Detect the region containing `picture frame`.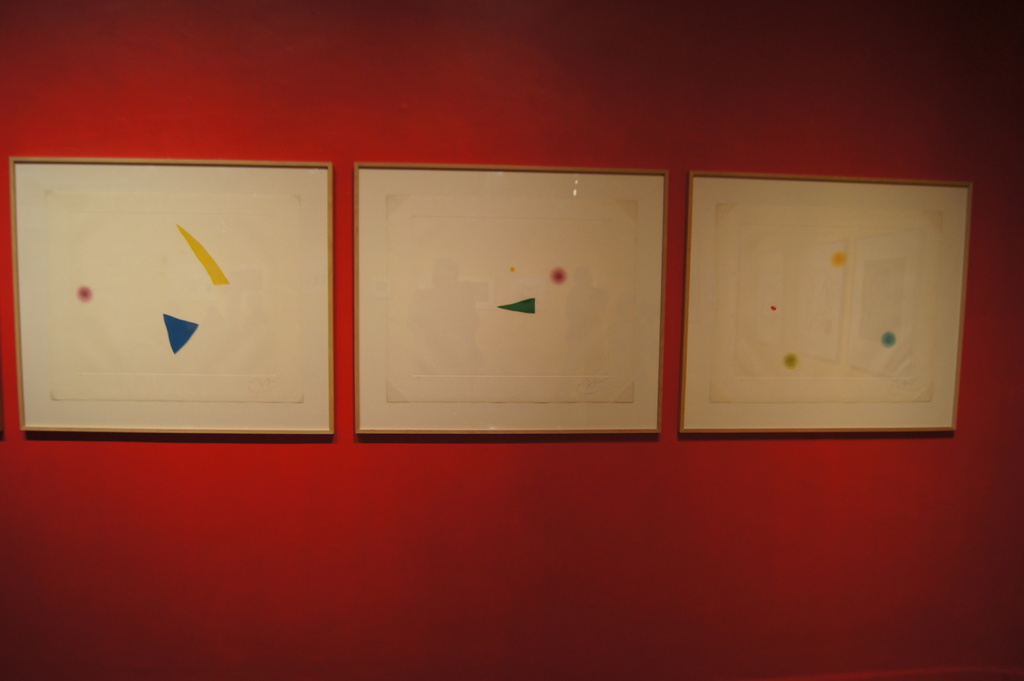
(x1=10, y1=154, x2=340, y2=438).
